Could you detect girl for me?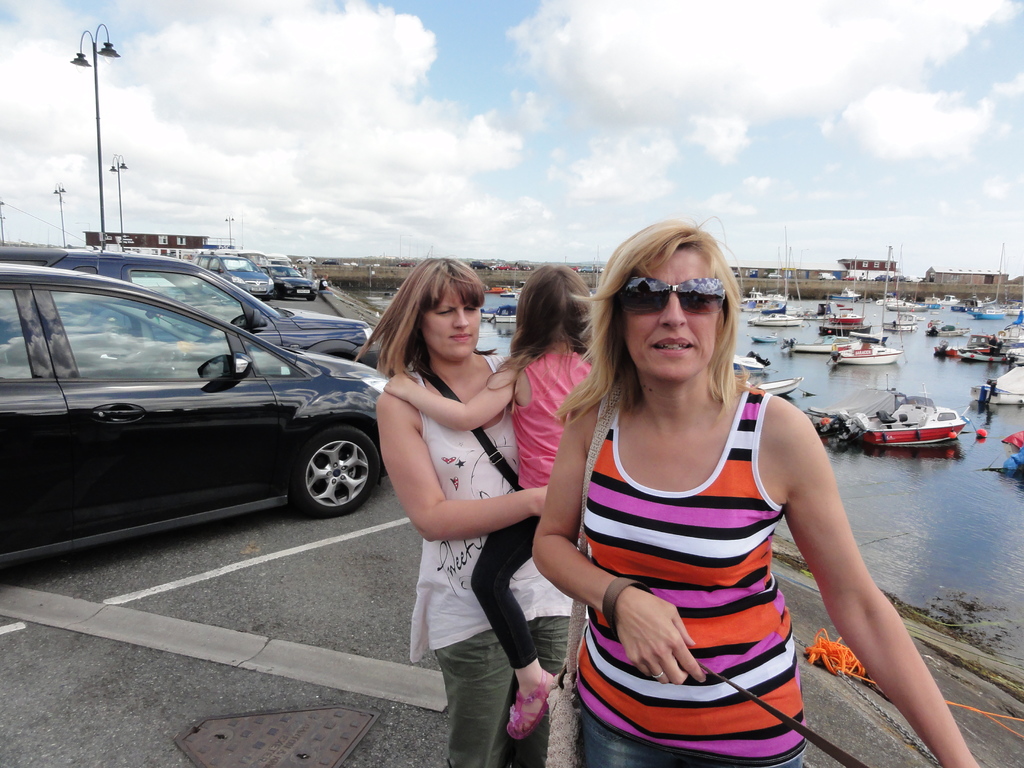
Detection result: left=387, top=260, right=598, bottom=738.
